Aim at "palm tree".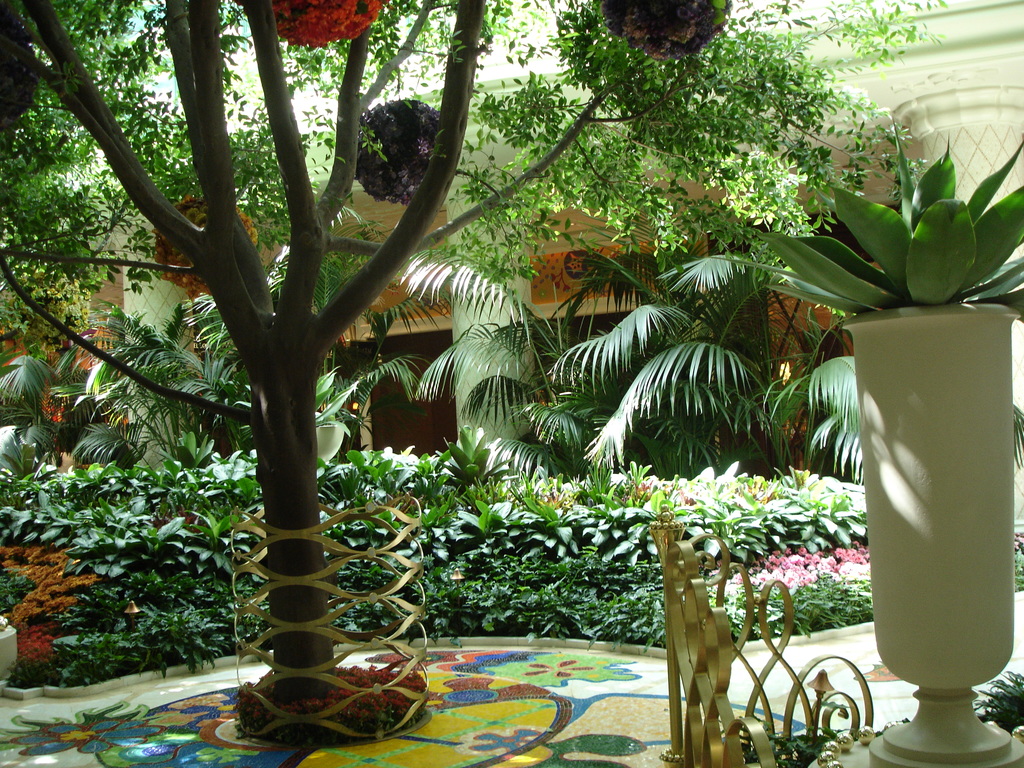
Aimed at (x1=93, y1=202, x2=423, y2=456).
